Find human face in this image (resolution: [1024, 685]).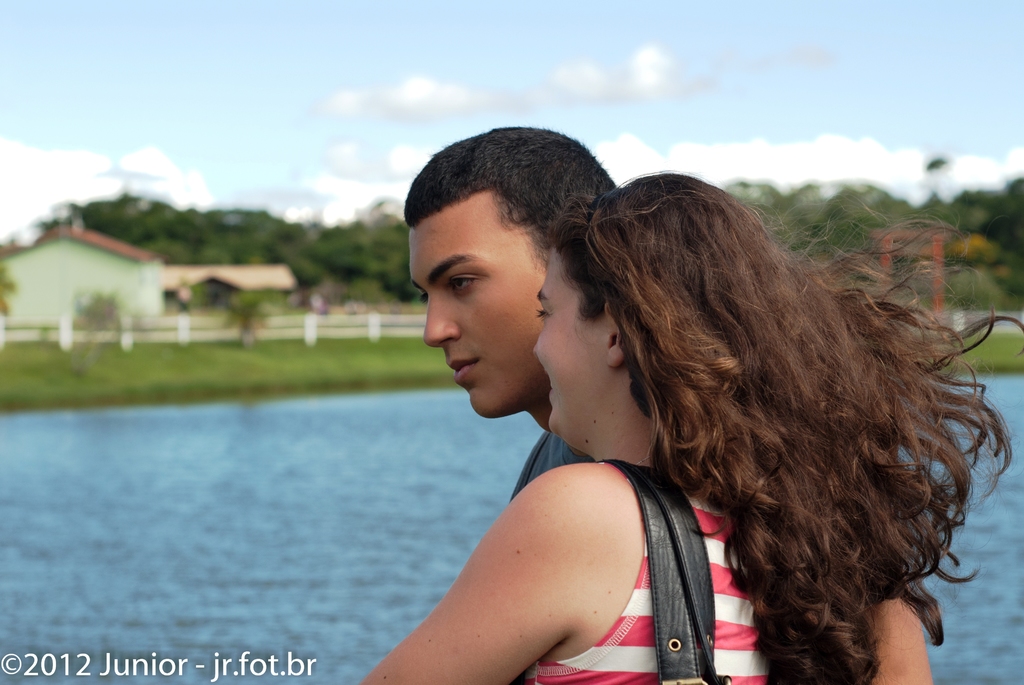
{"left": 407, "top": 191, "right": 543, "bottom": 418}.
